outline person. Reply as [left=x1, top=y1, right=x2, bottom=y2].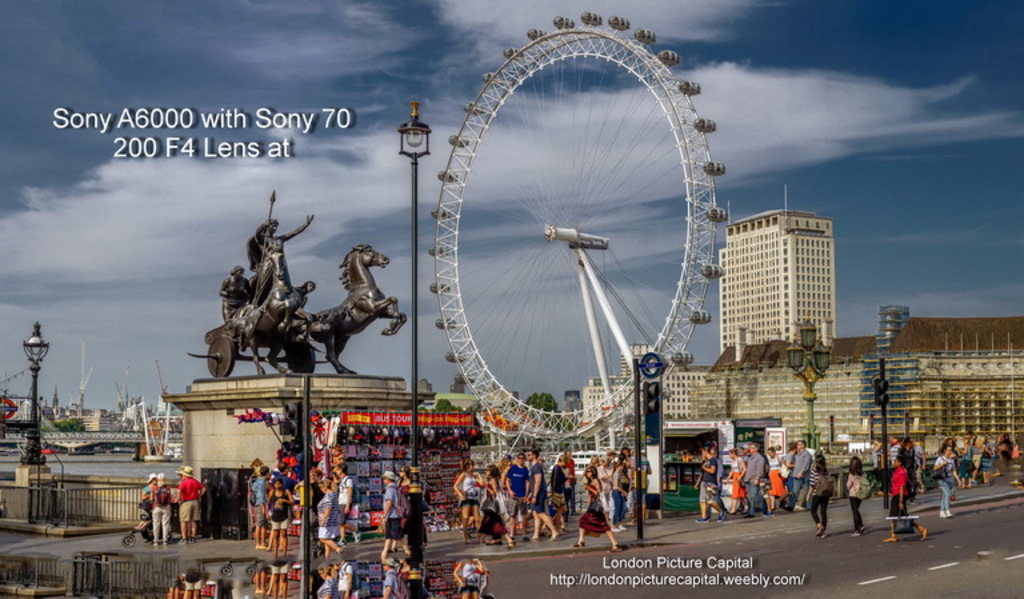
[left=249, top=216, right=316, bottom=304].
